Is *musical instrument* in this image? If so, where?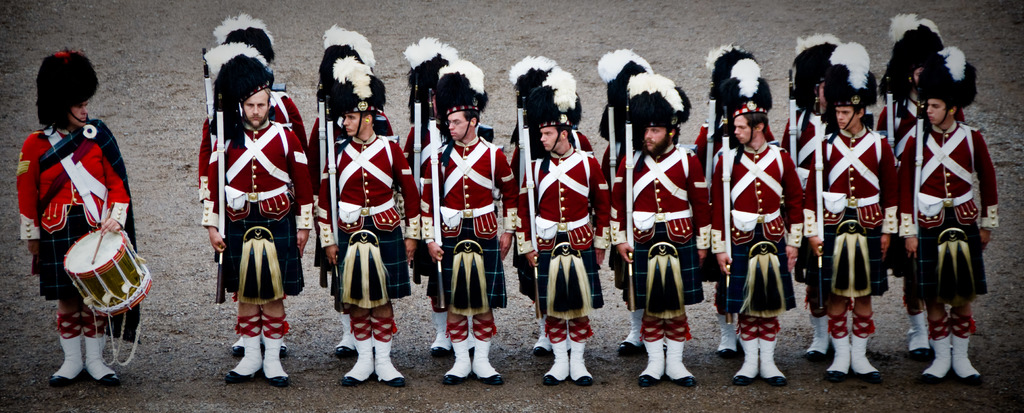
Yes, at 515 84 519 177.
